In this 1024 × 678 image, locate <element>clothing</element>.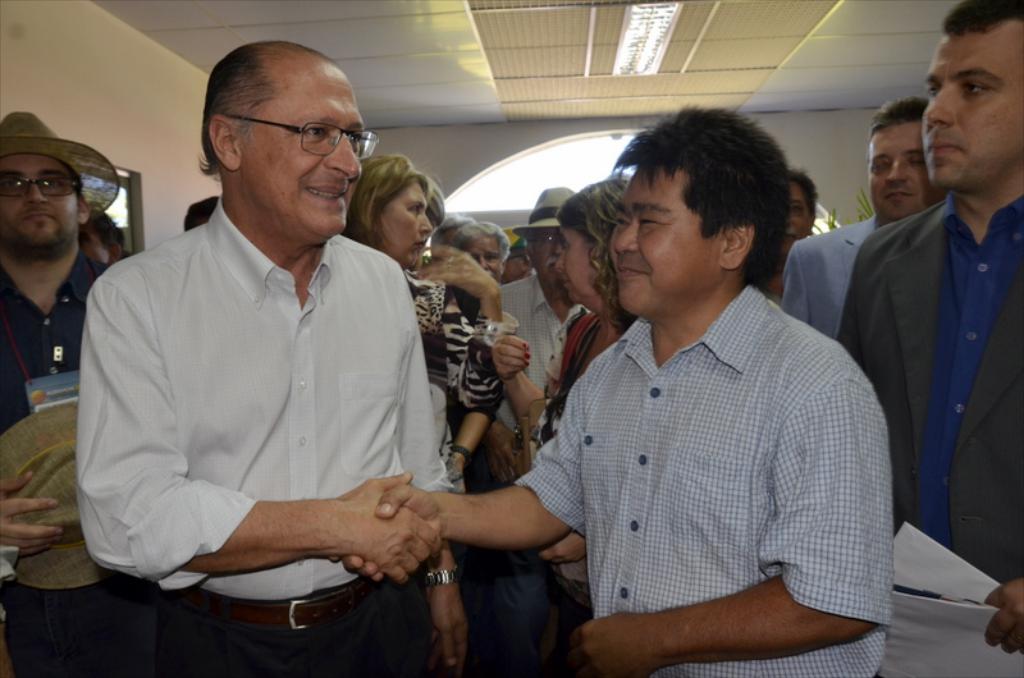
Bounding box: (x1=500, y1=270, x2=600, y2=669).
